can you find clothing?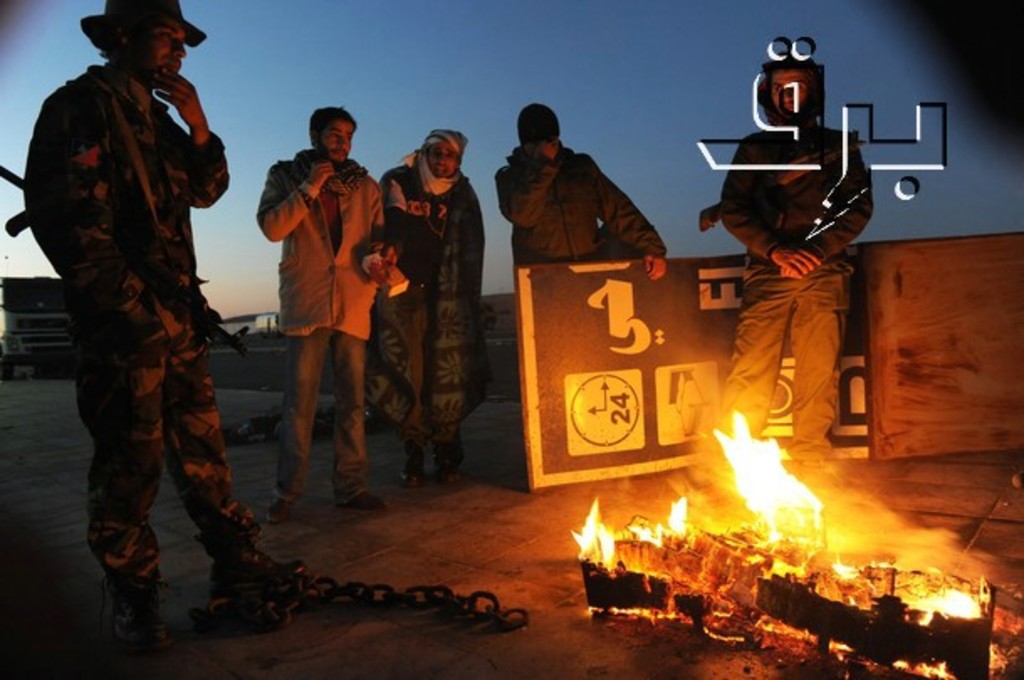
Yes, bounding box: <box>494,134,665,269</box>.
